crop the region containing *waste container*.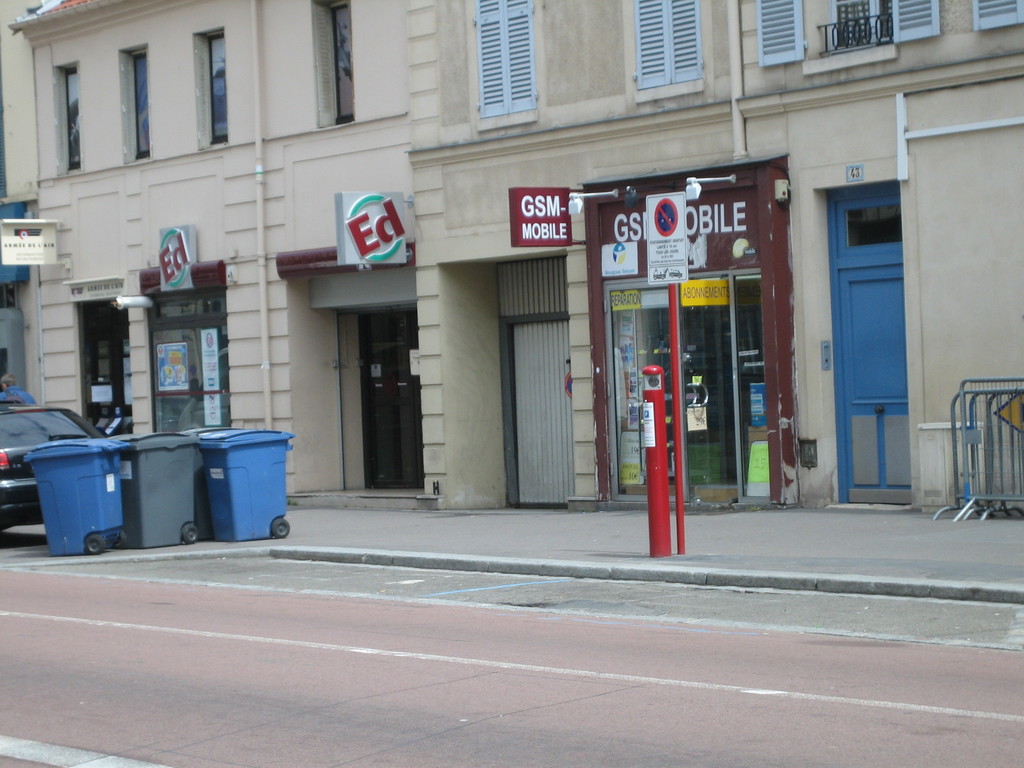
Crop region: x1=22, y1=436, x2=131, y2=556.
